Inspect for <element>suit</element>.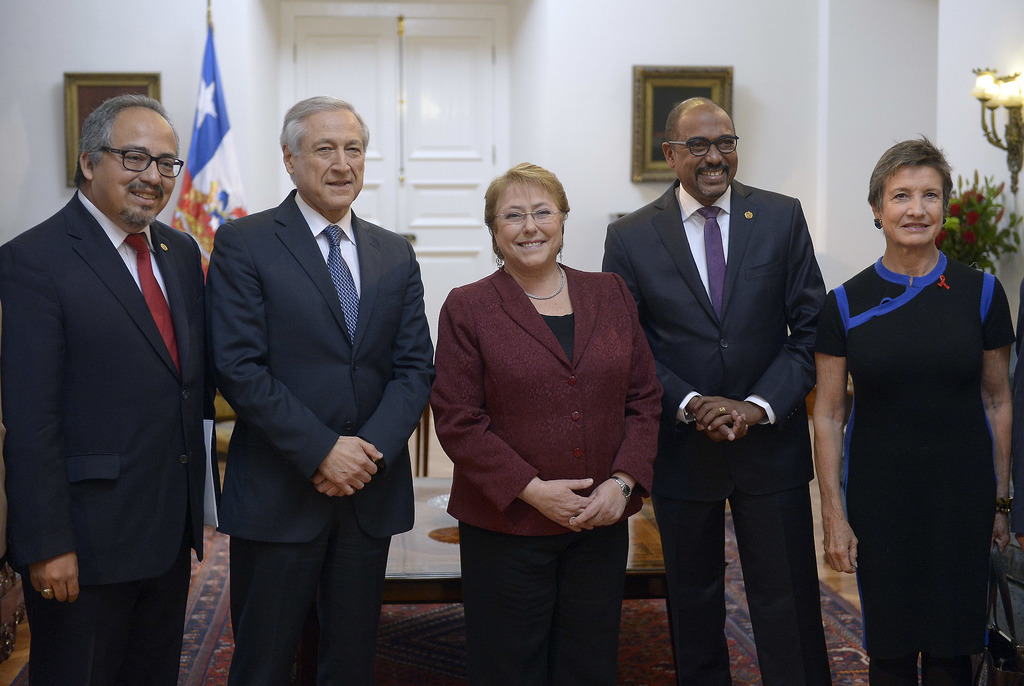
Inspection: 431/263/668/685.
